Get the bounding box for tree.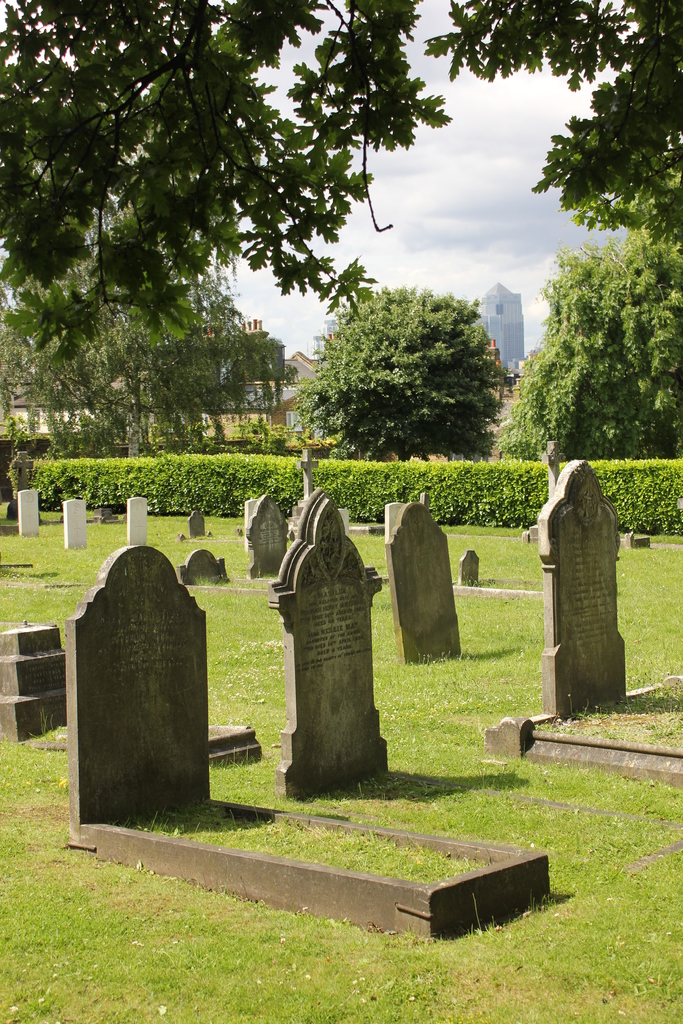
box=[525, 228, 682, 463].
